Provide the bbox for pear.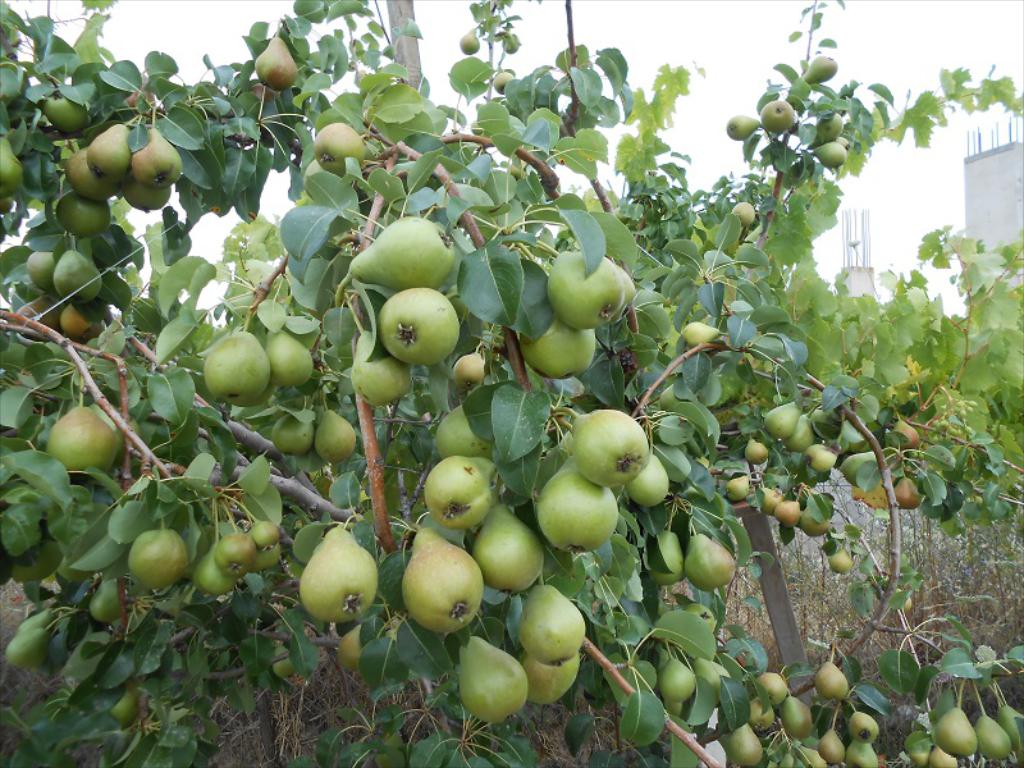
37:90:93:133.
